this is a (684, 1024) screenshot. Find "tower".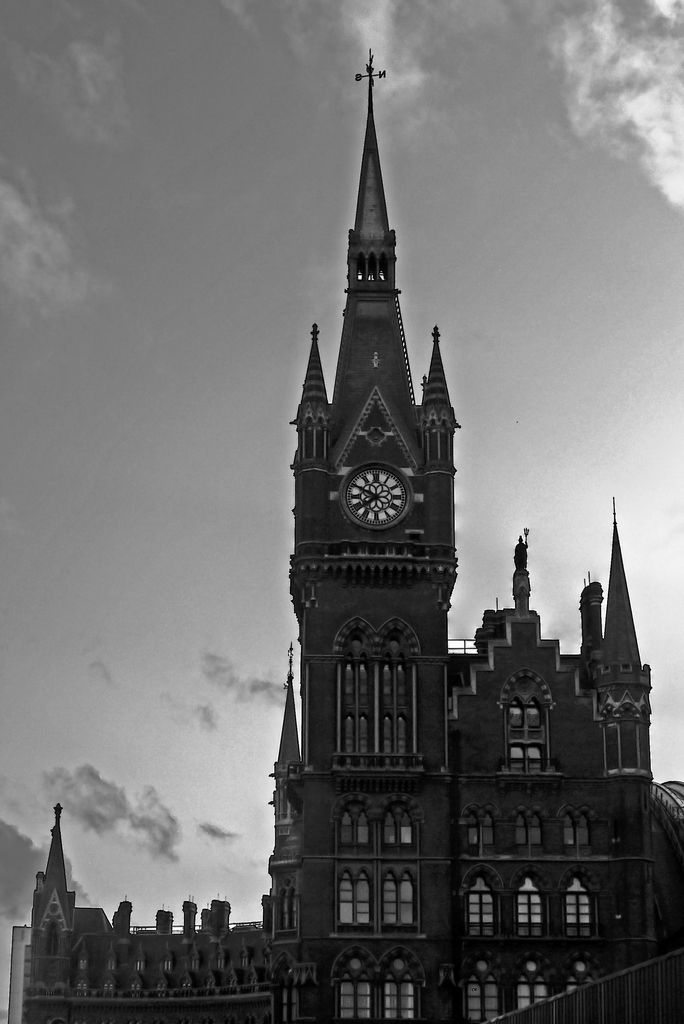
Bounding box: rect(433, 538, 619, 1023).
